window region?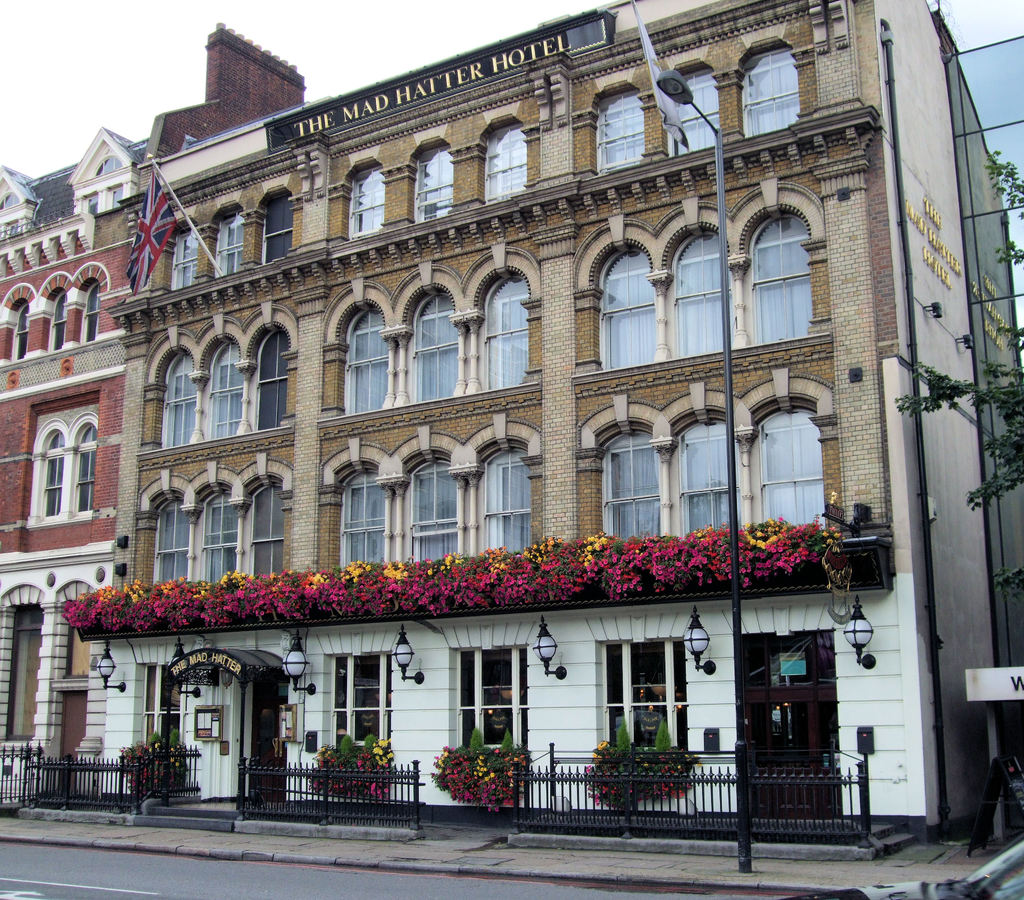
[132, 660, 186, 758]
